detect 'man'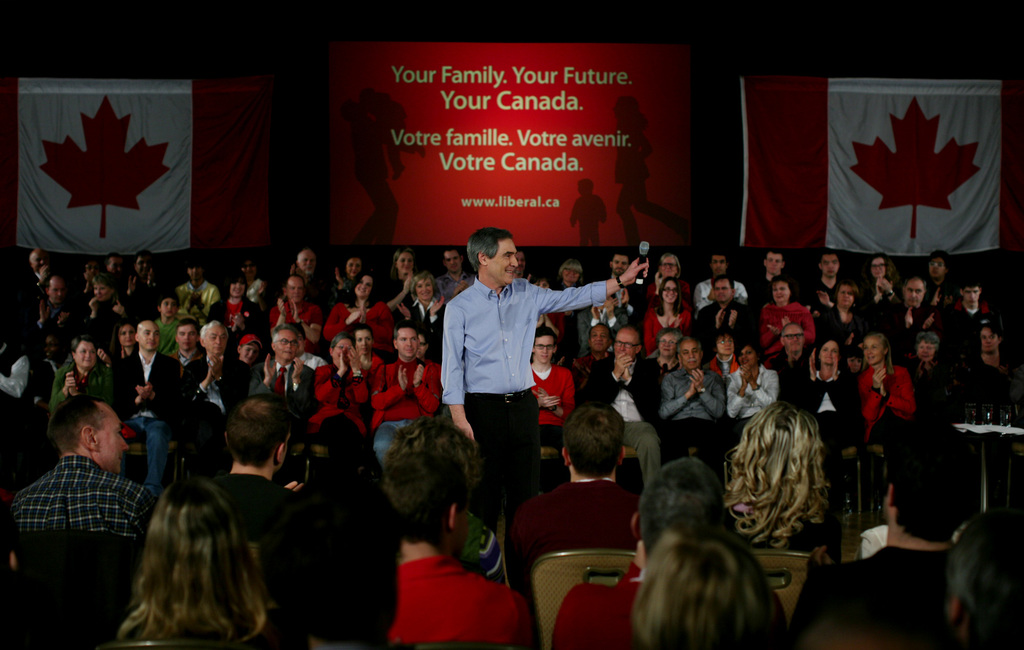
box=[876, 278, 937, 342]
